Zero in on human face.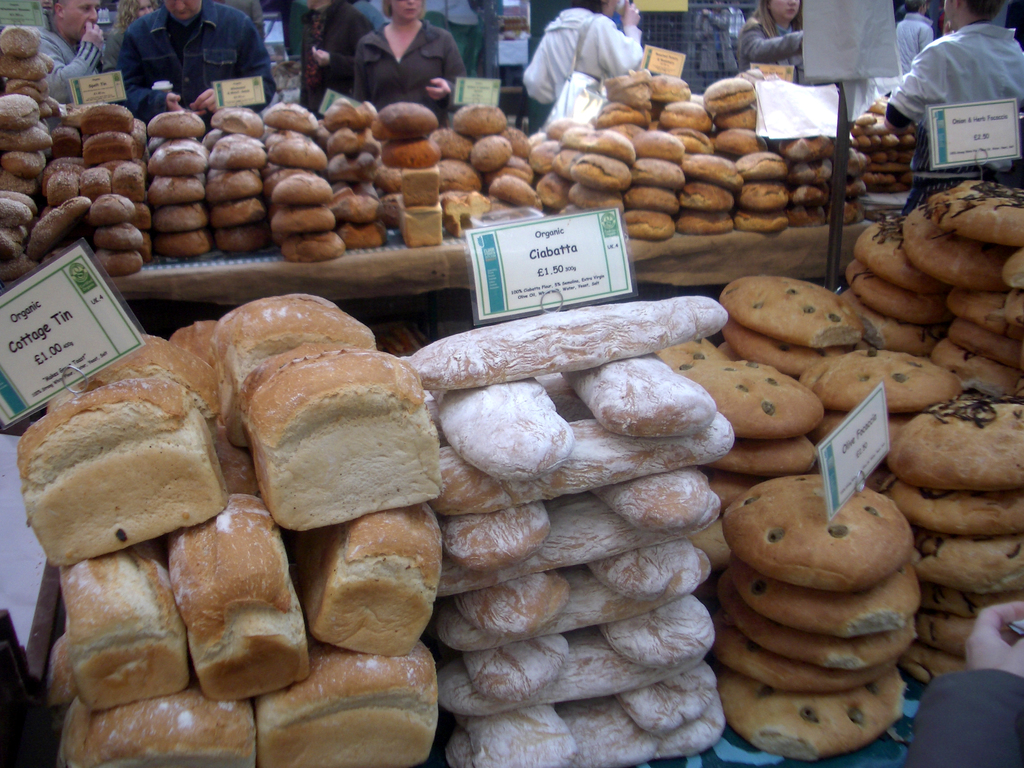
Zeroed in: (x1=168, y1=0, x2=200, y2=19).
